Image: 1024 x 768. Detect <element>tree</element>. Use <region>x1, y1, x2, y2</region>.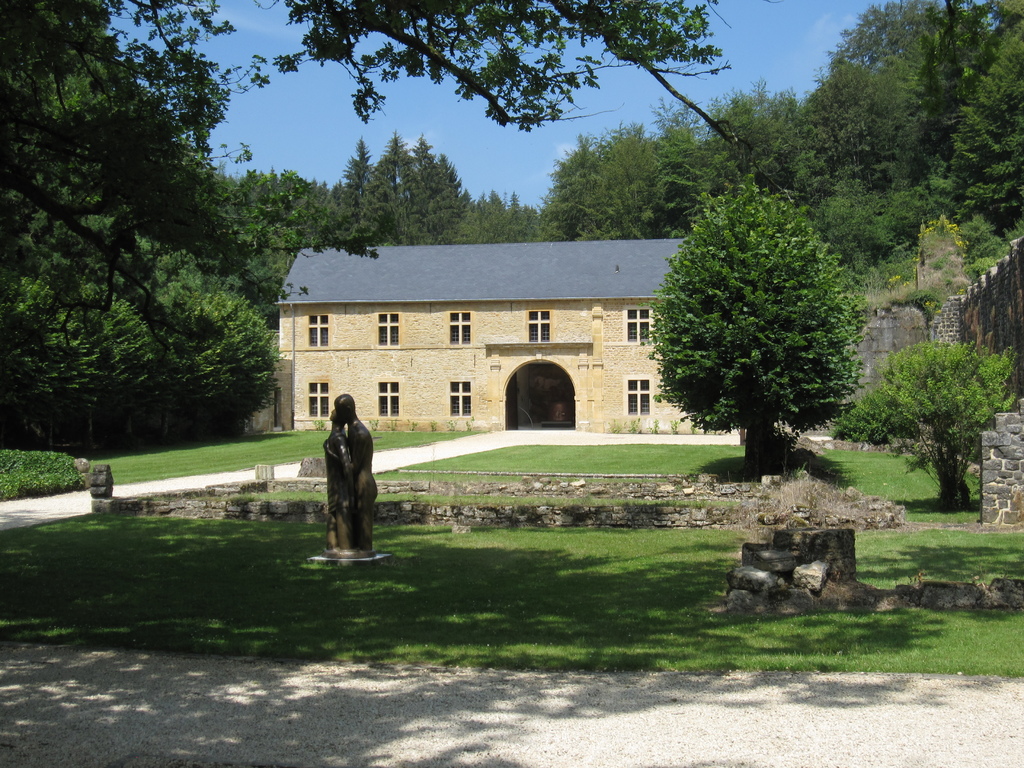
<region>0, 0, 285, 467</region>.
